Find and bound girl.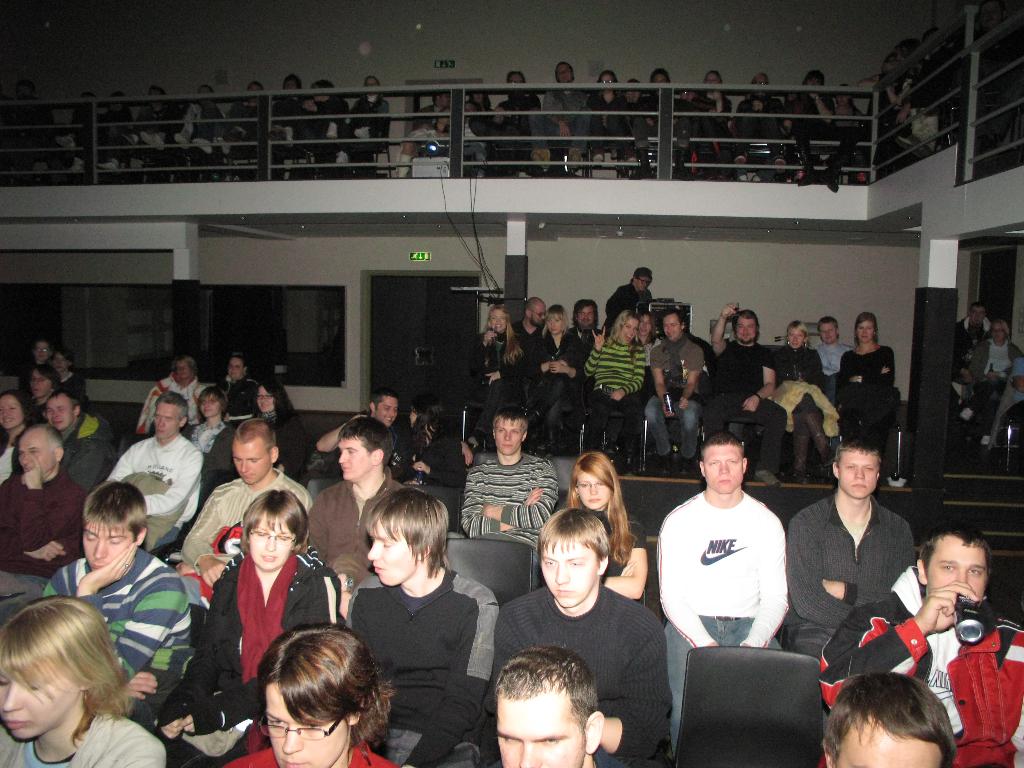
Bound: crop(689, 68, 740, 177).
